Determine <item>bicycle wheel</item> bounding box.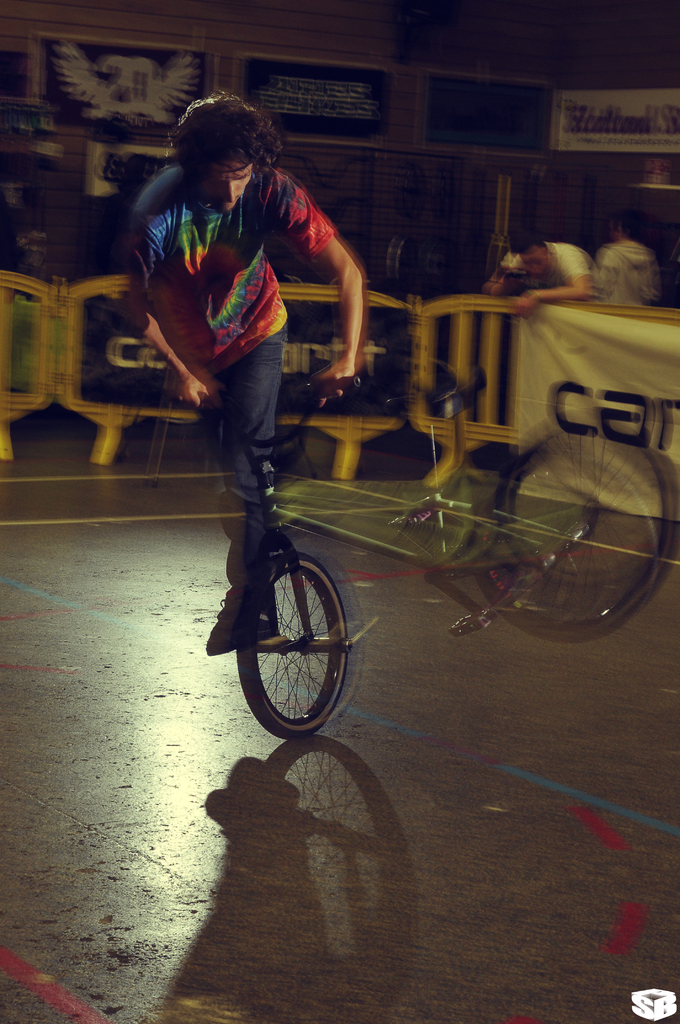
Determined: <bbox>229, 549, 369, 739</bbox>.
